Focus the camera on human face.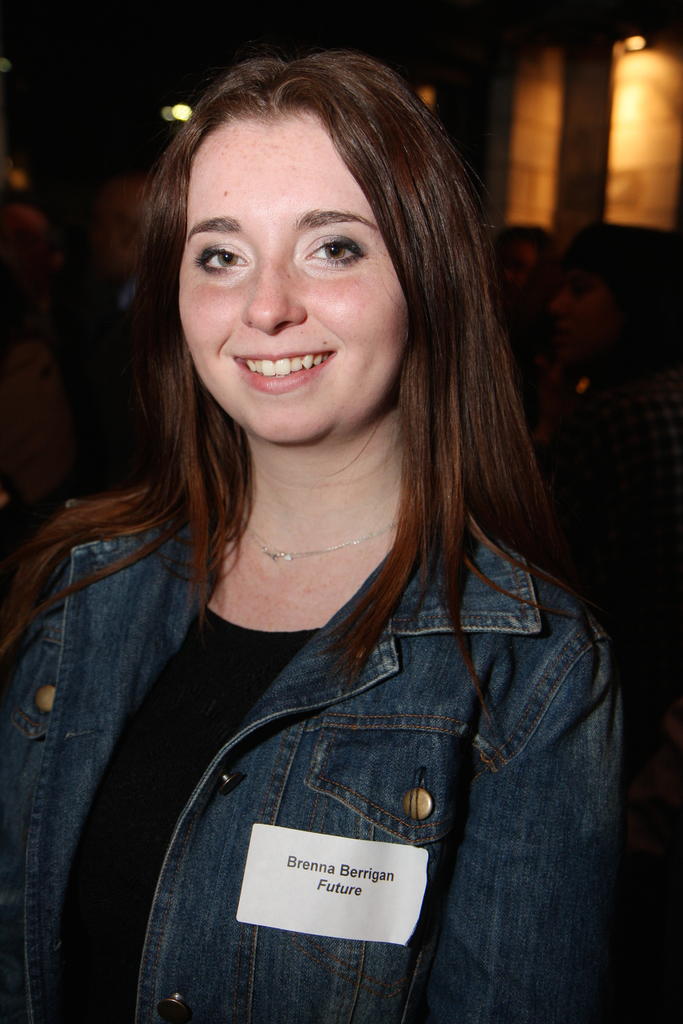
Focus region: [left=498, top=239, right=544, bottom=304].
